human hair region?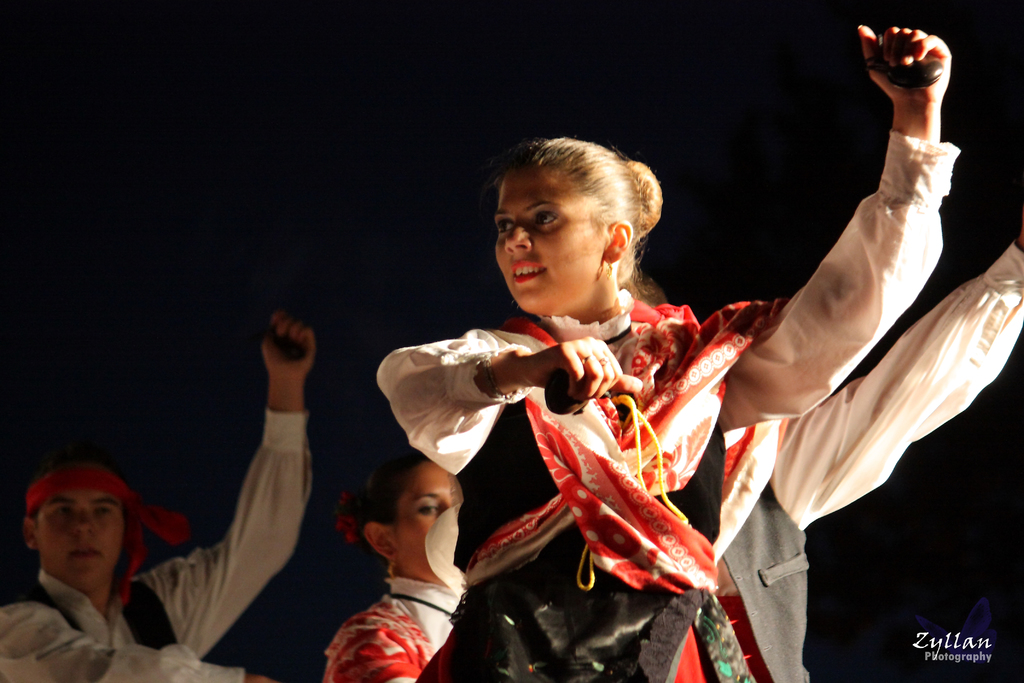
335,442,435,543
